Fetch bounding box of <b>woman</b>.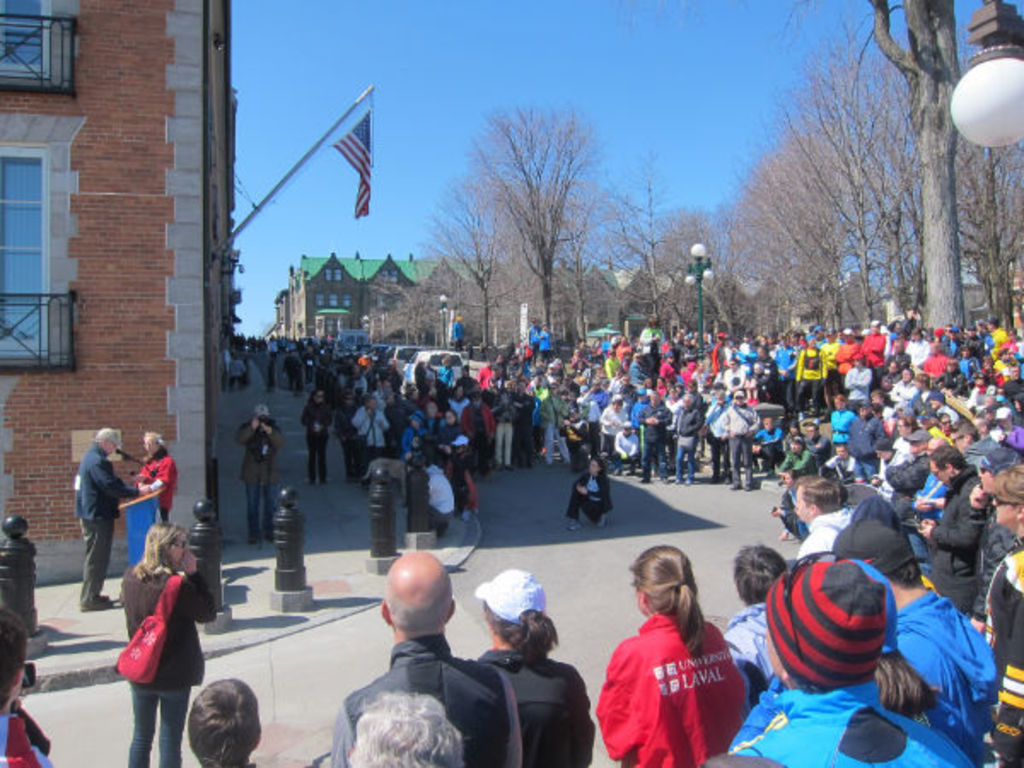
Bbox: bbox=[471, 560, 592, 766].
